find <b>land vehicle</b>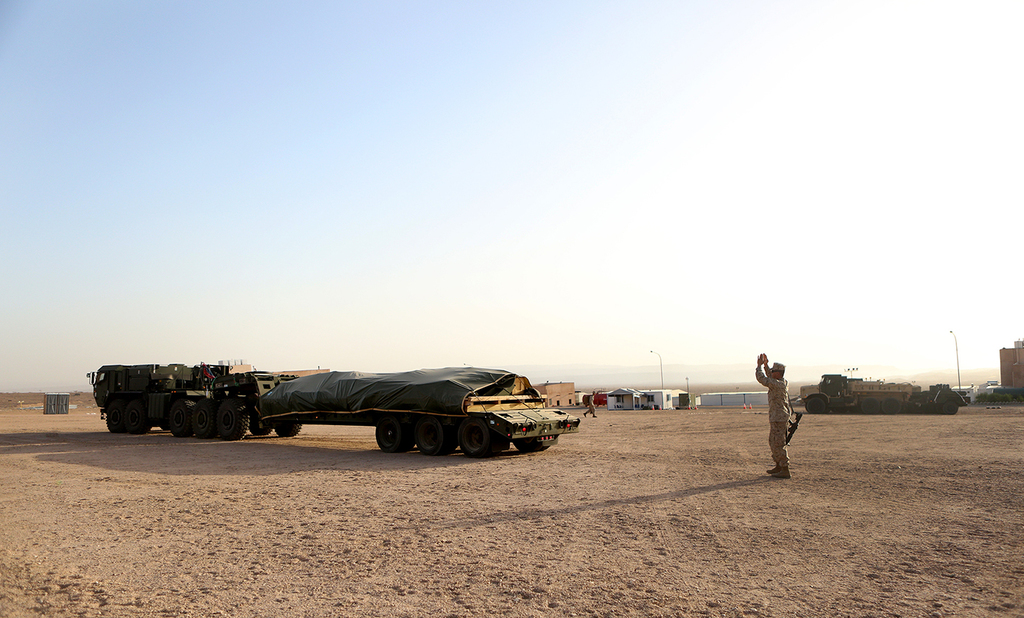
[807, 369, 932, 410]
